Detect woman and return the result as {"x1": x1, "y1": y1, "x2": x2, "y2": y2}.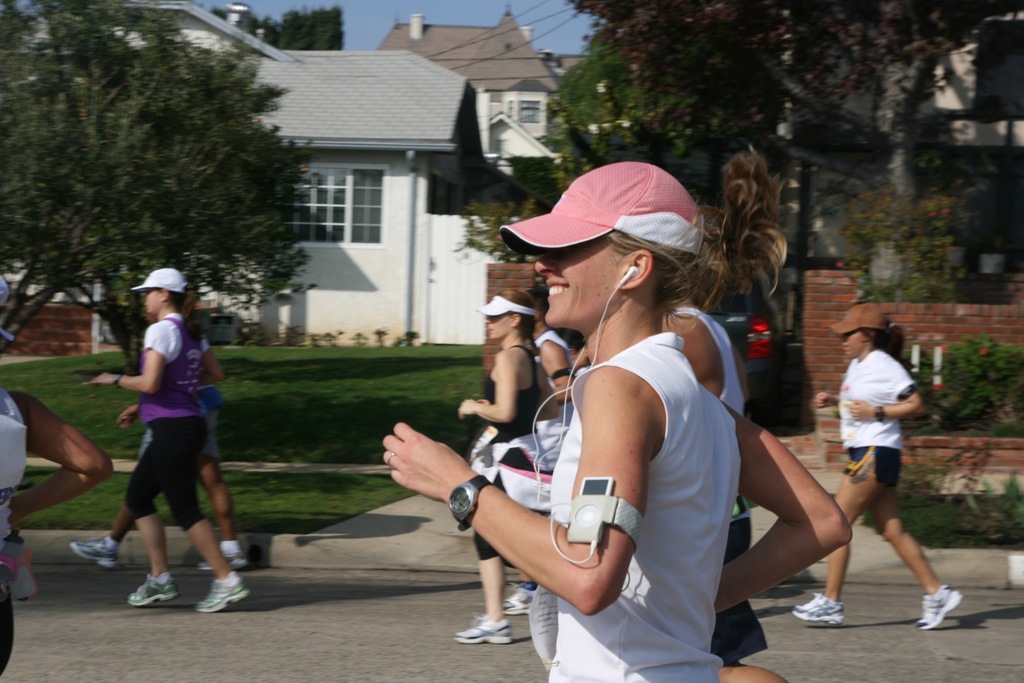
{"x1": 85, "y1": 265, "x2": 248, "y2": 613}.
